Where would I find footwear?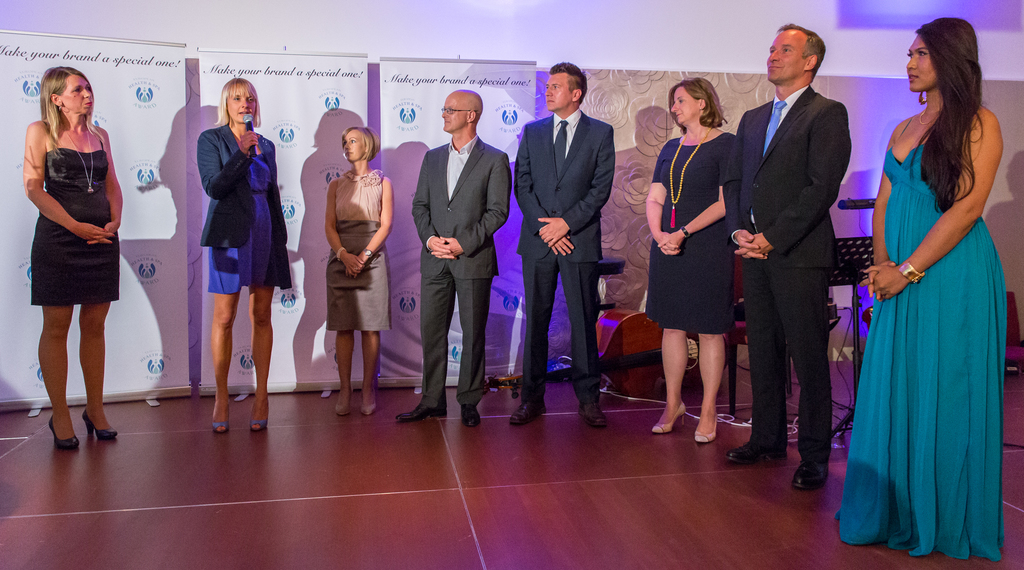
At pyautogui.locateOnScreen(653, 396, 687, 436).
